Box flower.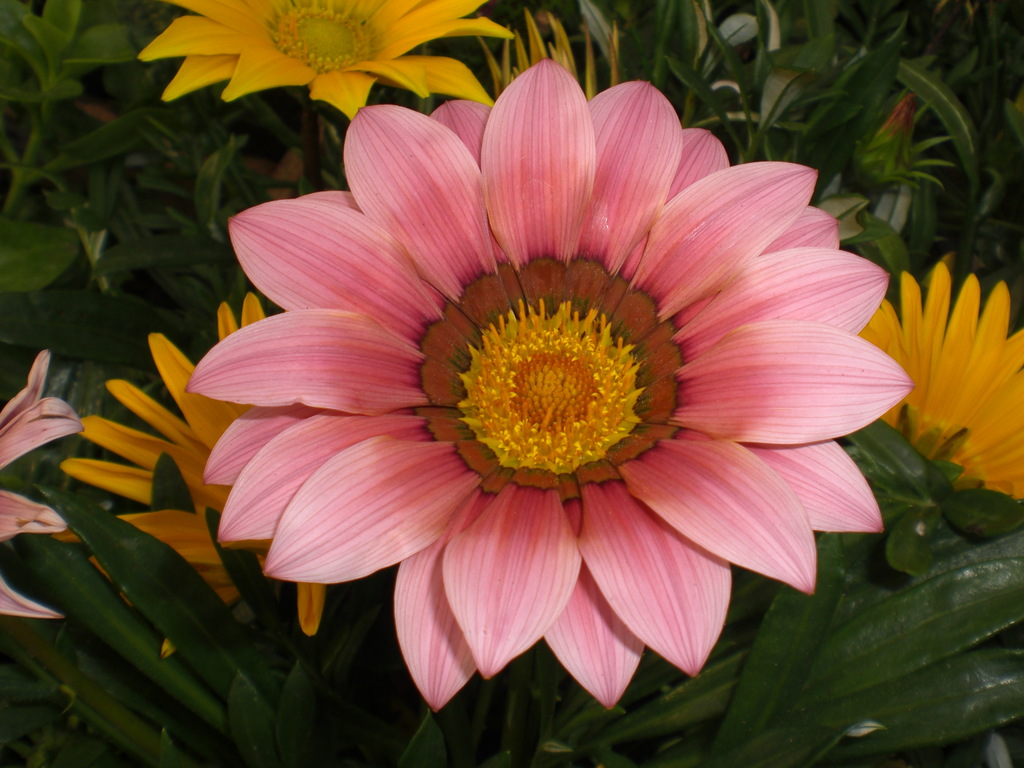
{"x1": 51, "y1": 284, "x2": 313, "y2": 639}.
